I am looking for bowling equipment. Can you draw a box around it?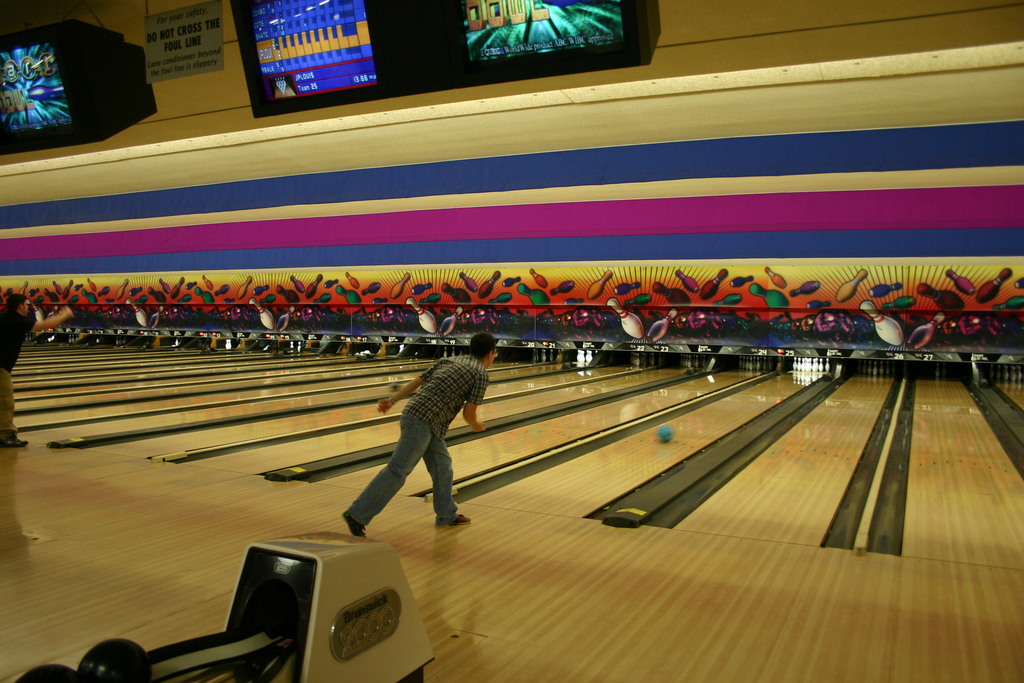
Sure, the bounding box is [left=204, top=275, right=215, bottom=289].
